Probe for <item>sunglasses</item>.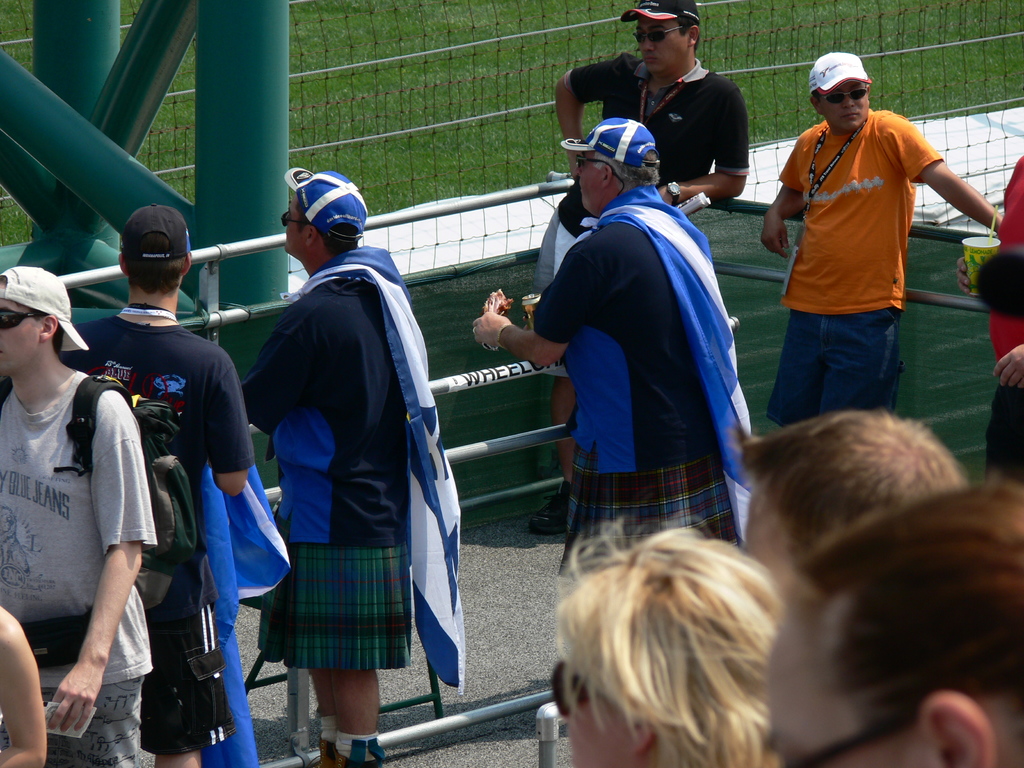
Probe result: 783,703,923,767.
